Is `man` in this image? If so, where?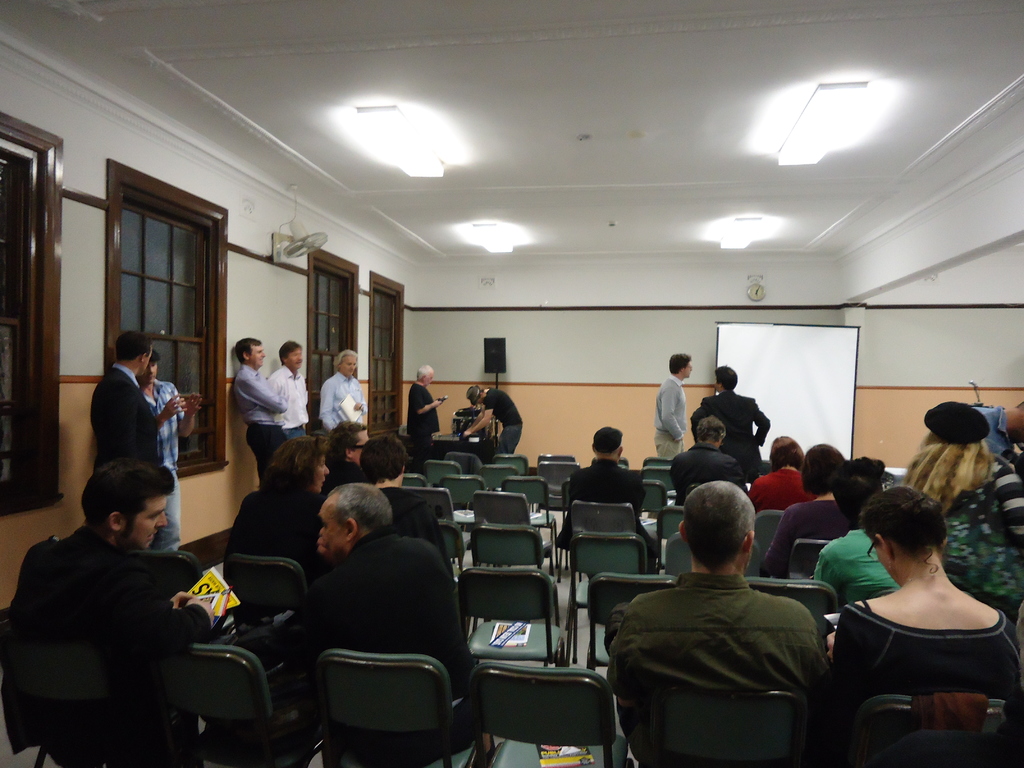
Yes, at 691, 365, 769, 474.
